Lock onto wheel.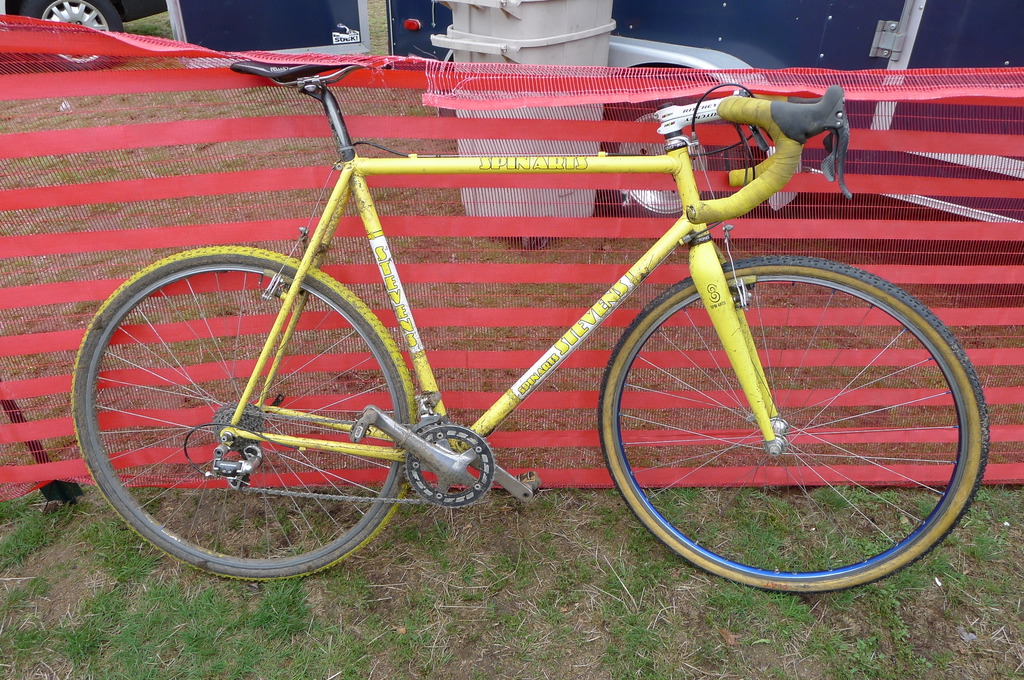
Locked: 70:244:416:581.
